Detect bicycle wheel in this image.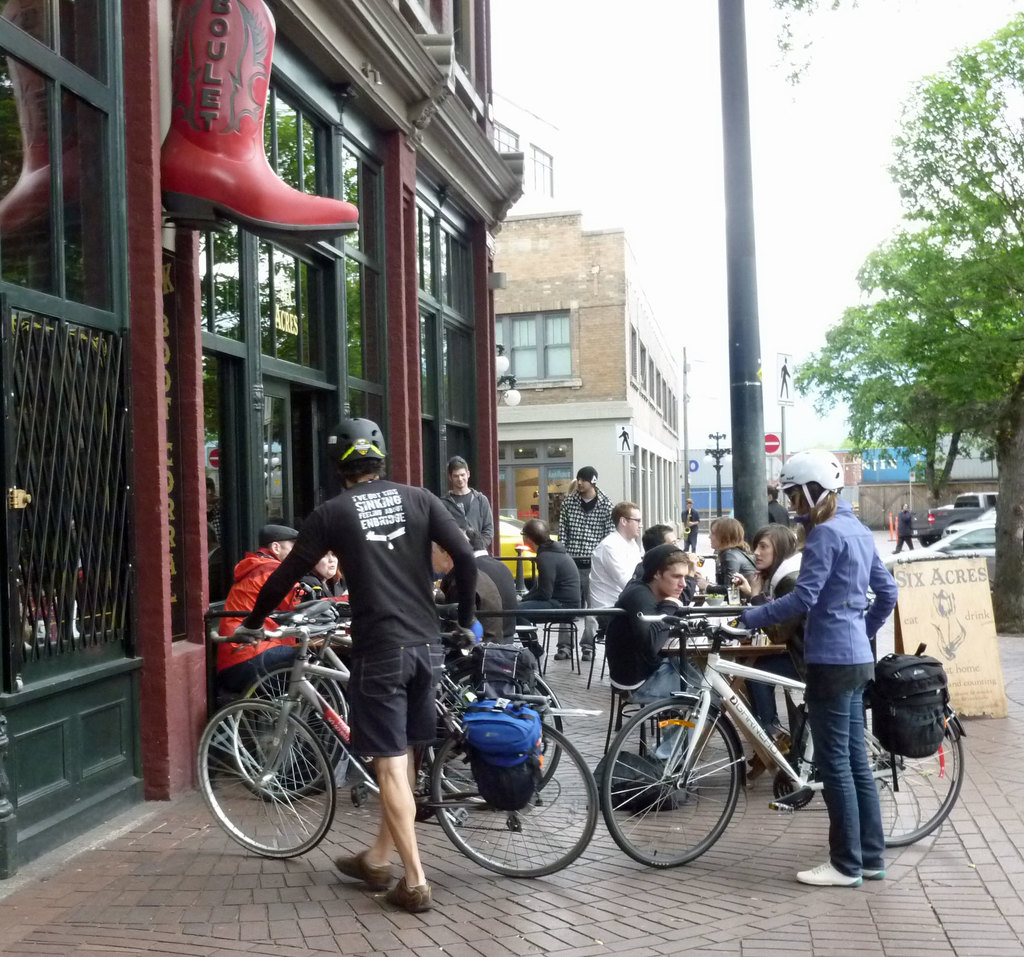
Detection: (816, 696, 965, 845).
